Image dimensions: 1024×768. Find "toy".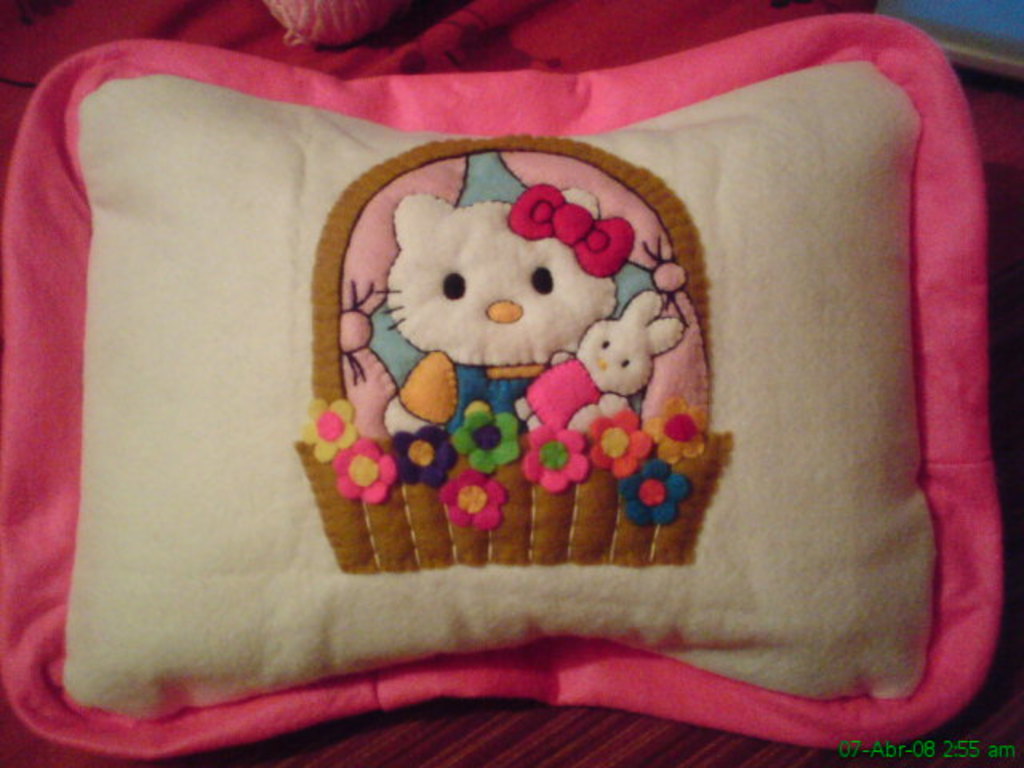
box=[379, 146, 637, 429].
